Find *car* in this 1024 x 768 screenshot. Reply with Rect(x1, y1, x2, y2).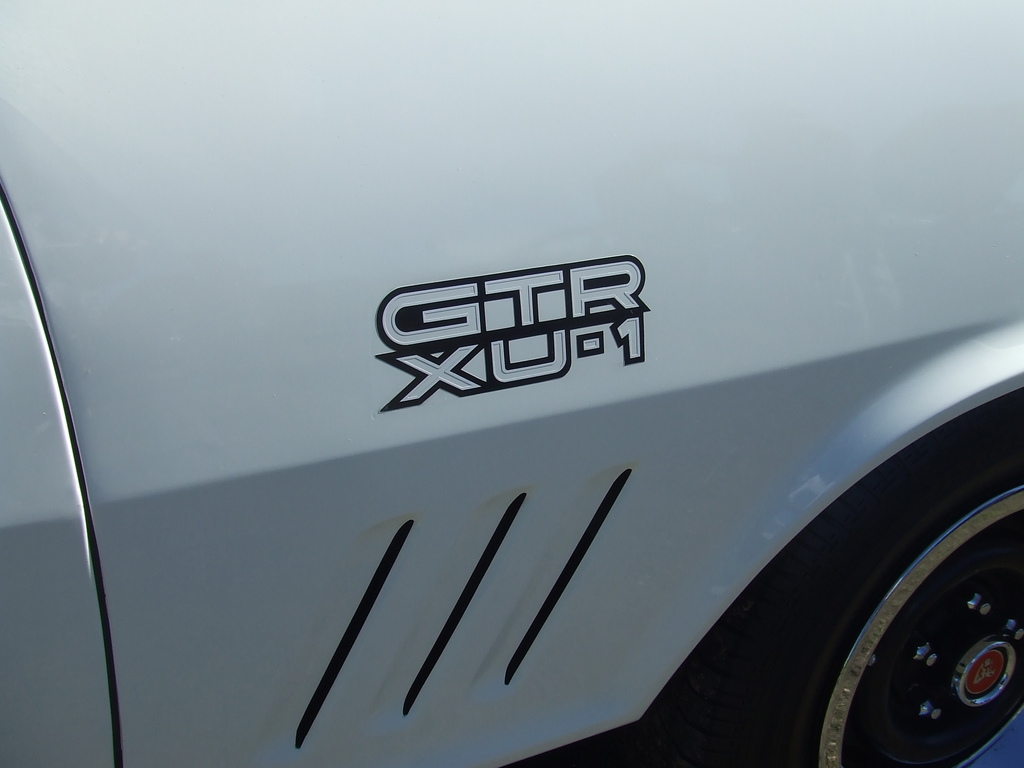
Rect(0, 0, 1023, 767).
